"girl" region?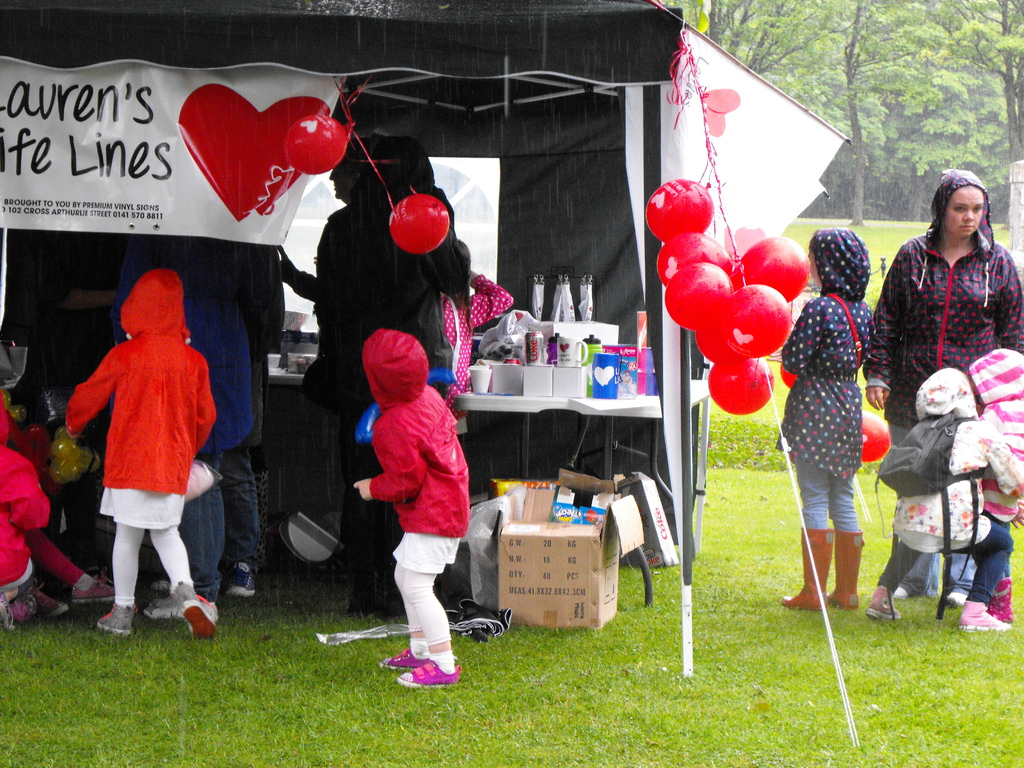
region(0, 388, 51, 627)
